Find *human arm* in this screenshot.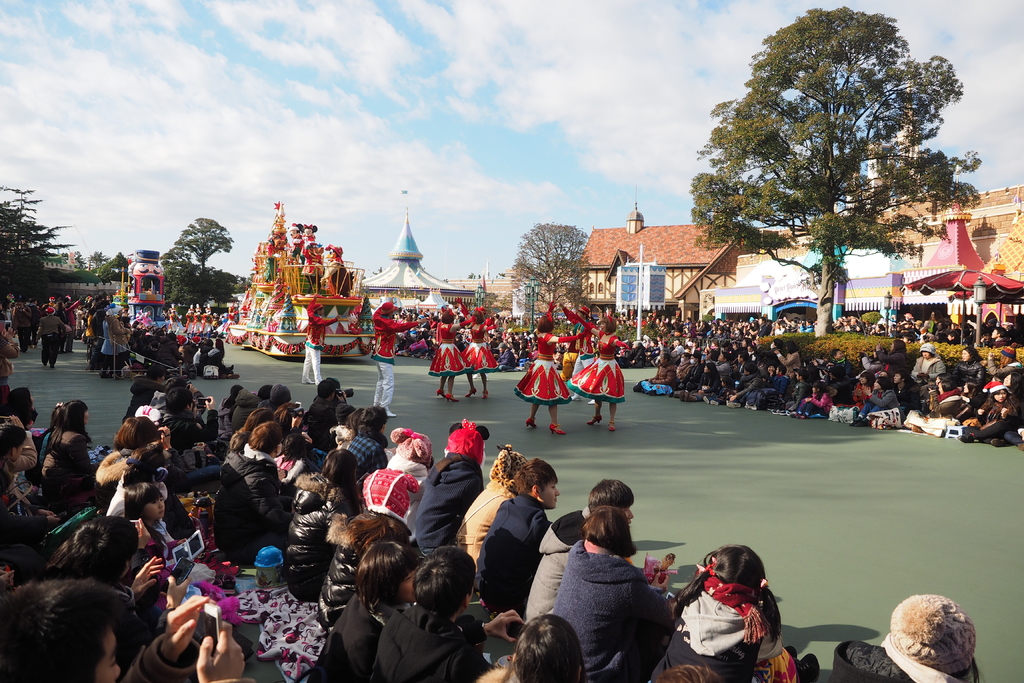
The bounding box for *human arm* is detection(650, 568, 673, 591).
